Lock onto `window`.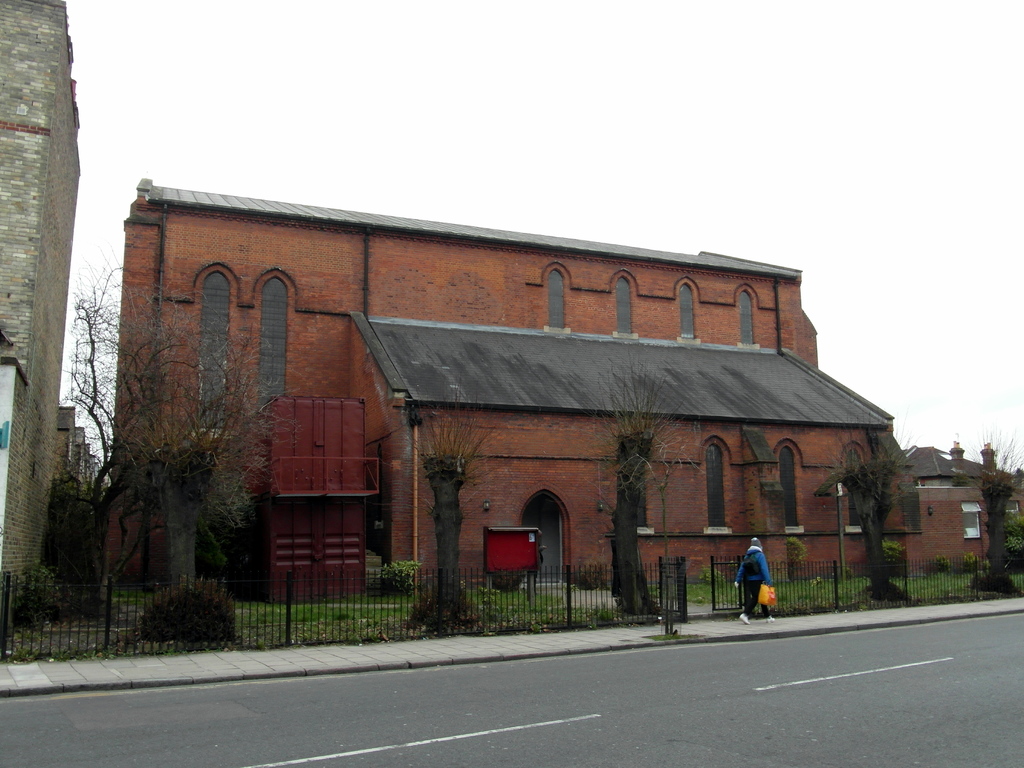
Locked: detection(961, 504, 986, 541).
